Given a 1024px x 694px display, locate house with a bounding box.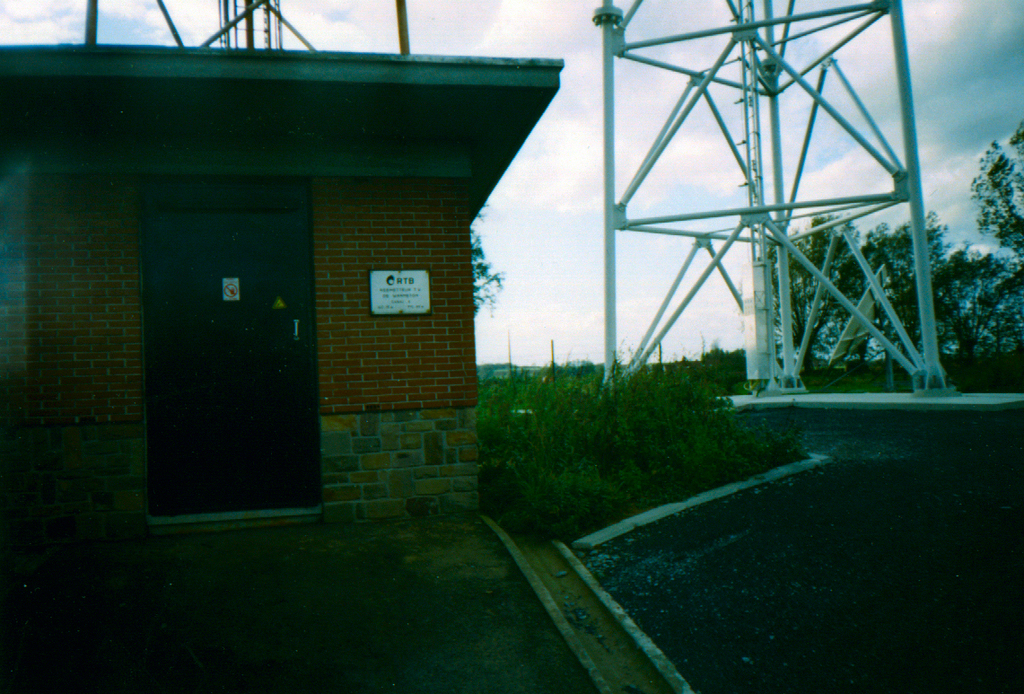
Located: box(0, 0, 557, 527).
